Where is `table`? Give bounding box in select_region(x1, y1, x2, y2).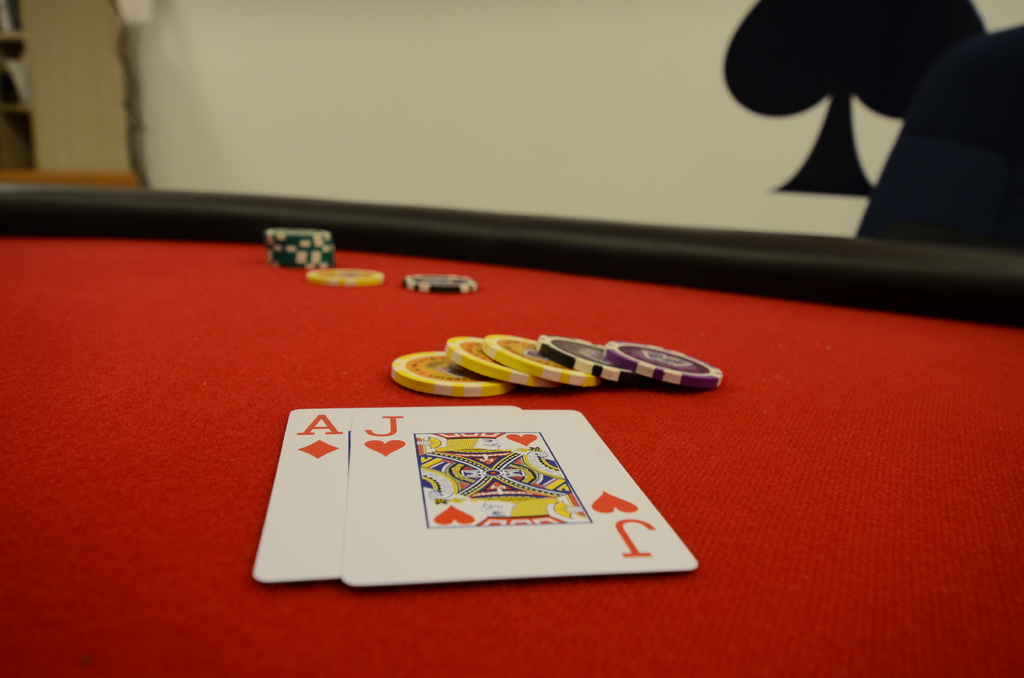
select_region(0, 179, 1023, 677).
